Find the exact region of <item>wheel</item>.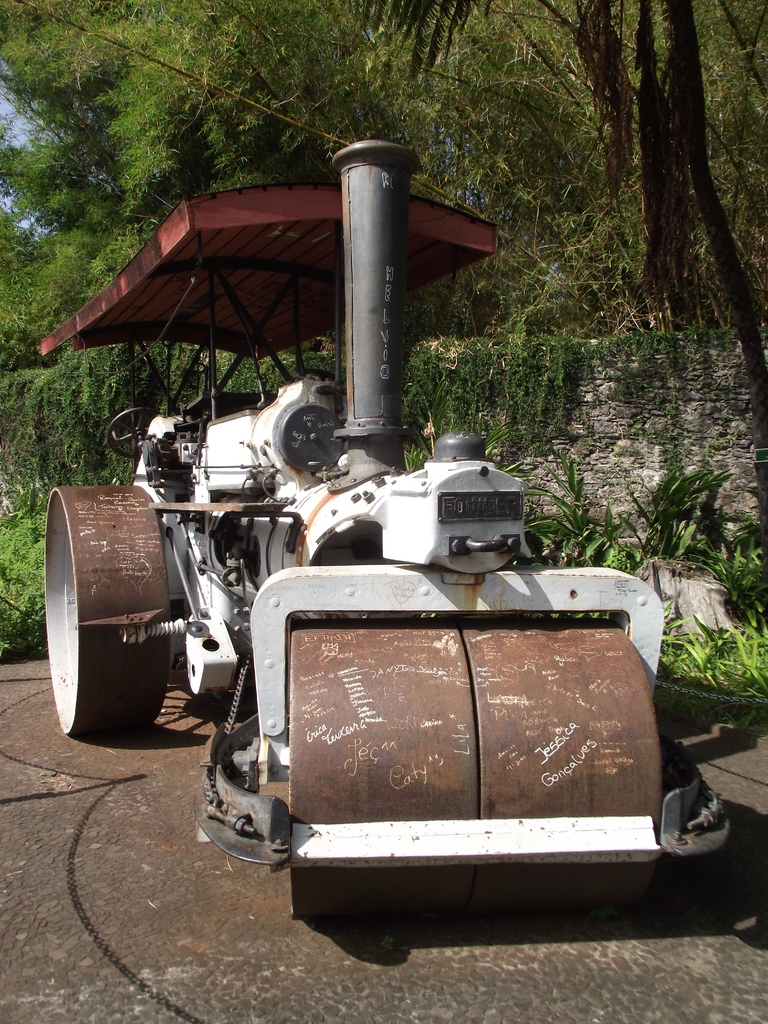
Exact region: (460,626,660,908).
